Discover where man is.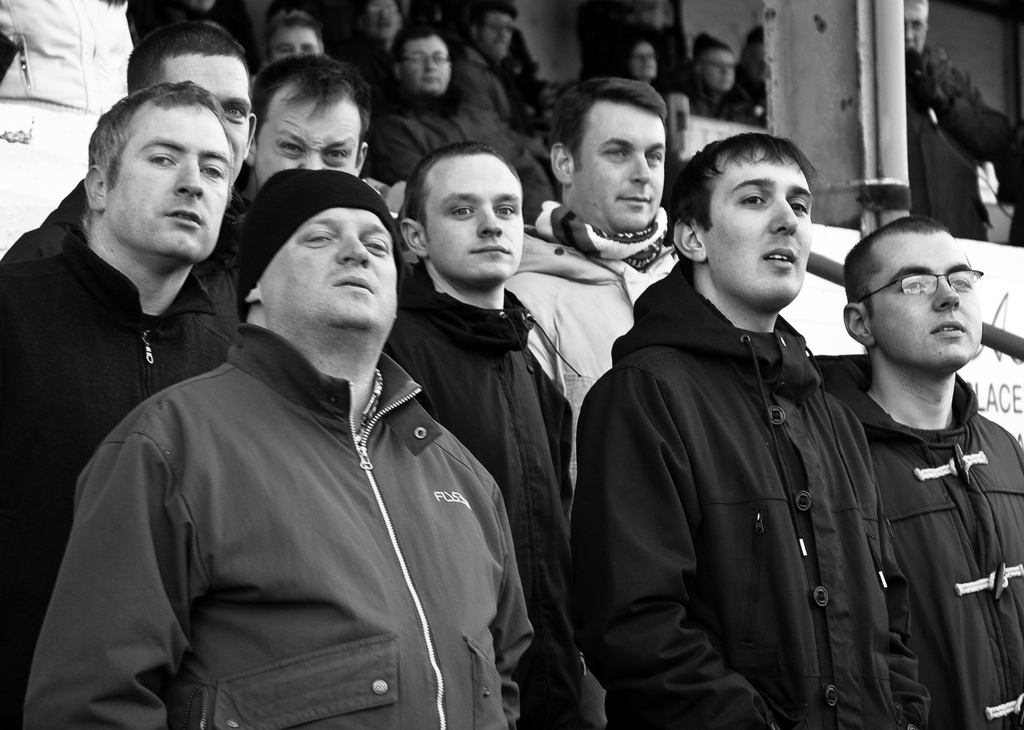
Discovered at (x1=258, y1=5, x2=321, y2=65).
